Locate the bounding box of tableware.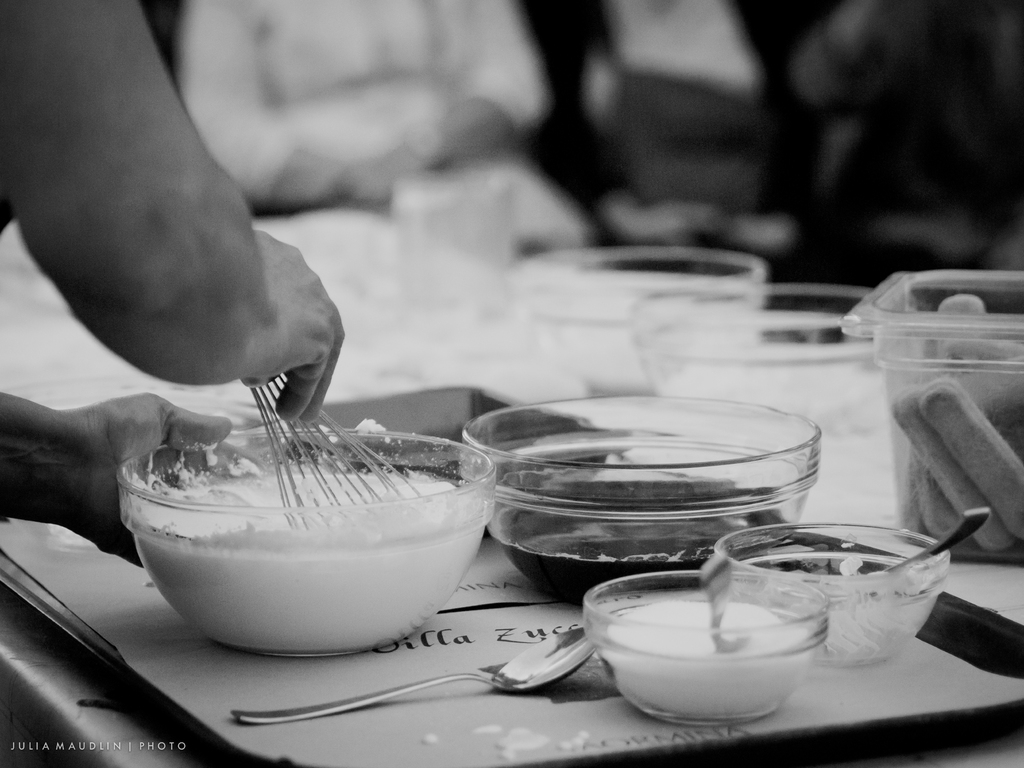
Bounding box: locate(717, 516, 995, 706).
